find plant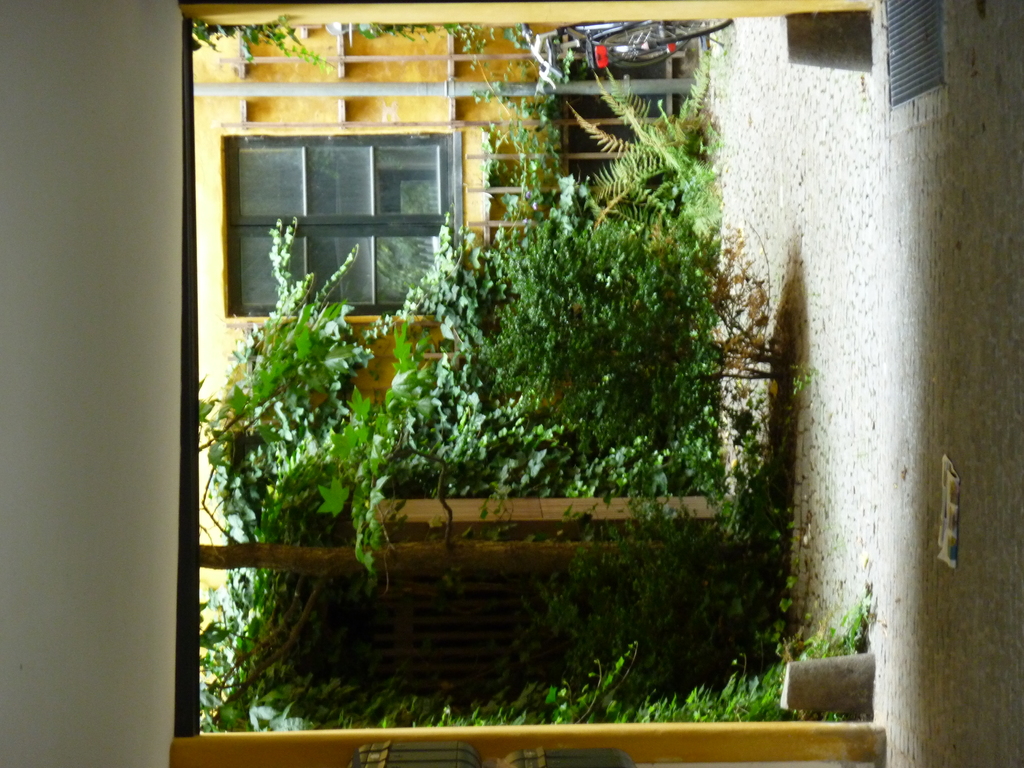
[488,223,795,451]
